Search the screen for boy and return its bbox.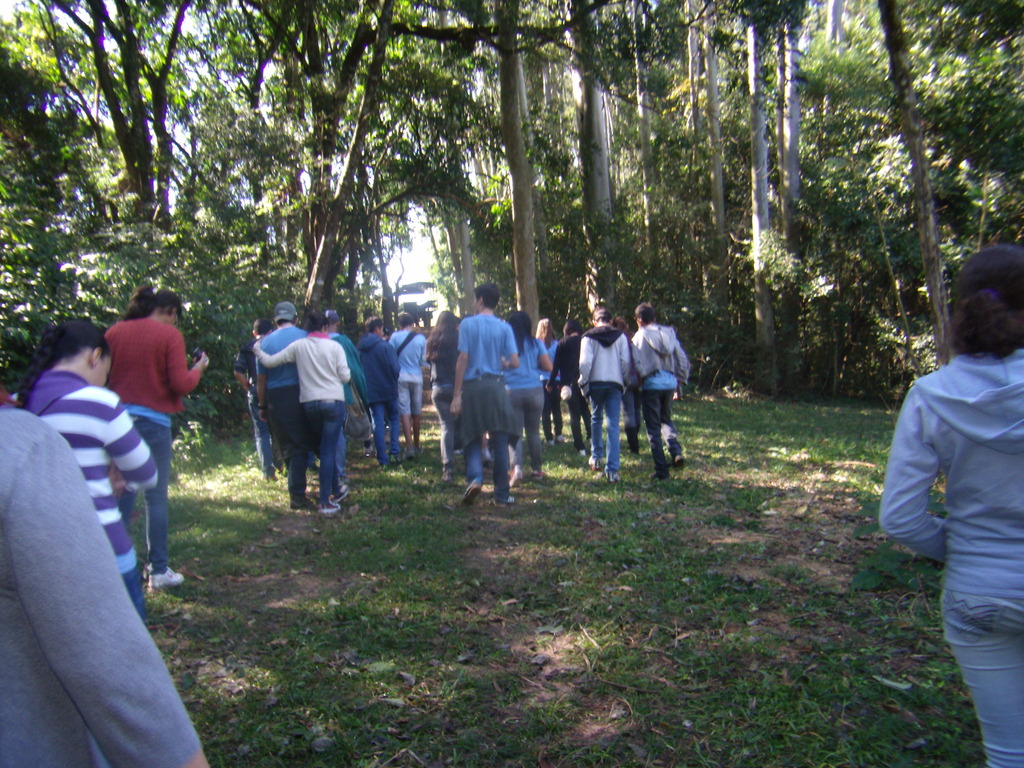
Found: 573, 307, 633, 491.
